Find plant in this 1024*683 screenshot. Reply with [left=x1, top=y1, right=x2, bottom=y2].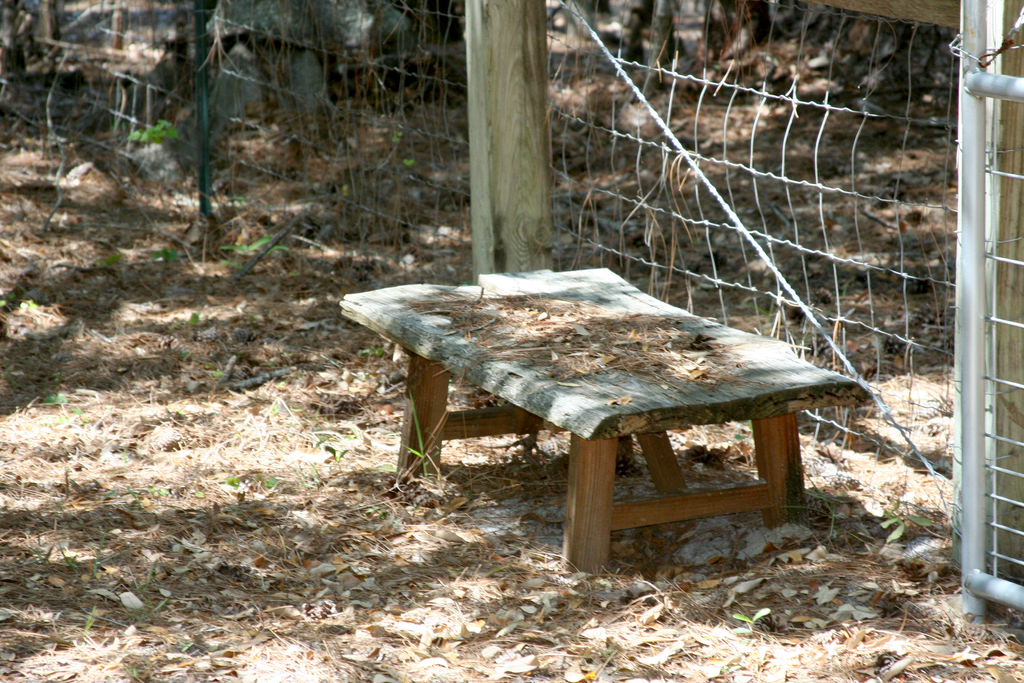
[left=400, top=381, right=436, bottom=478].
